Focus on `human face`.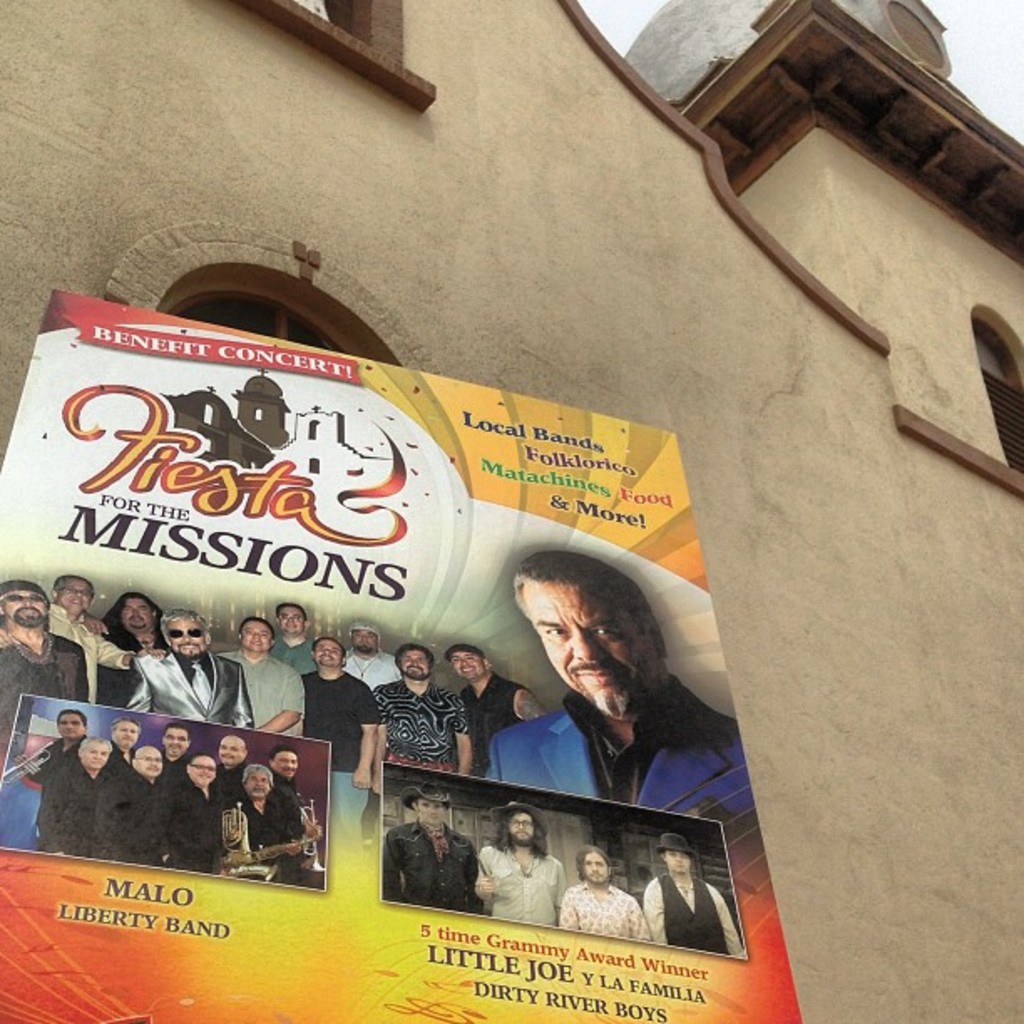
Focused at box(453, 654, 482, 678).
